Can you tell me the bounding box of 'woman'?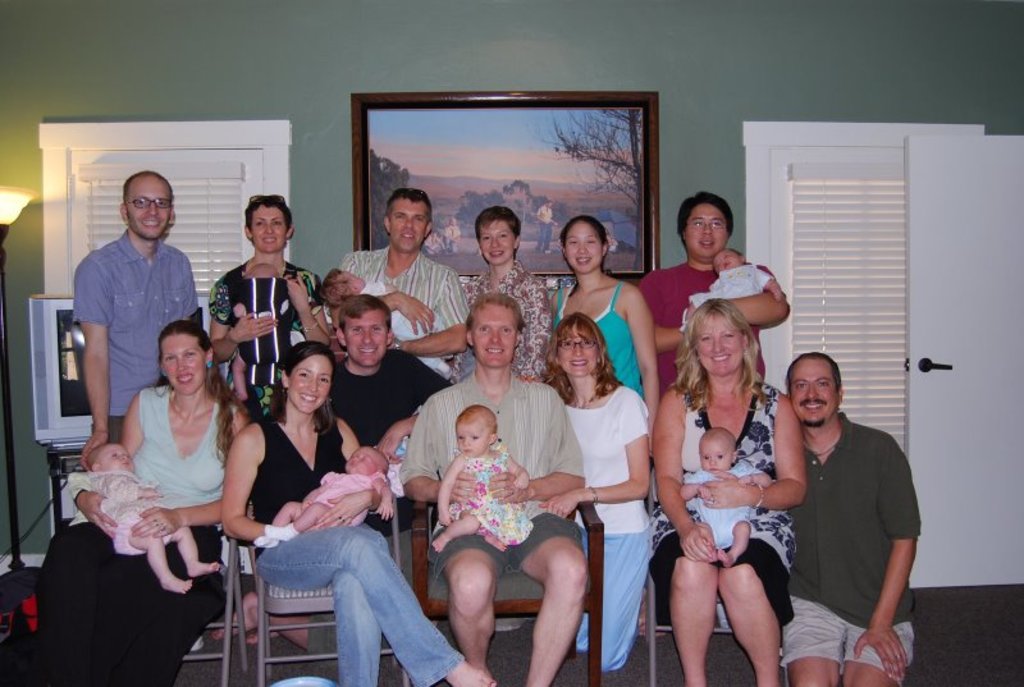
box(452, 206, 559, 384).
